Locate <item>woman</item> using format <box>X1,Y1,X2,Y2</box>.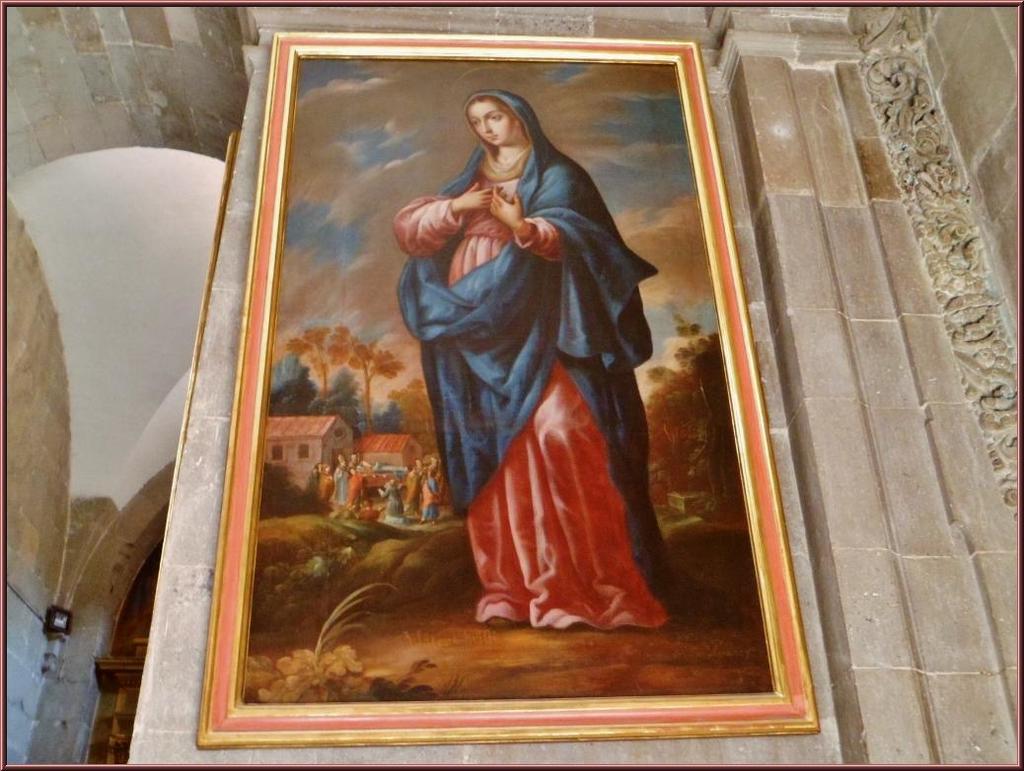
<box>375,474,406,529</box>.
